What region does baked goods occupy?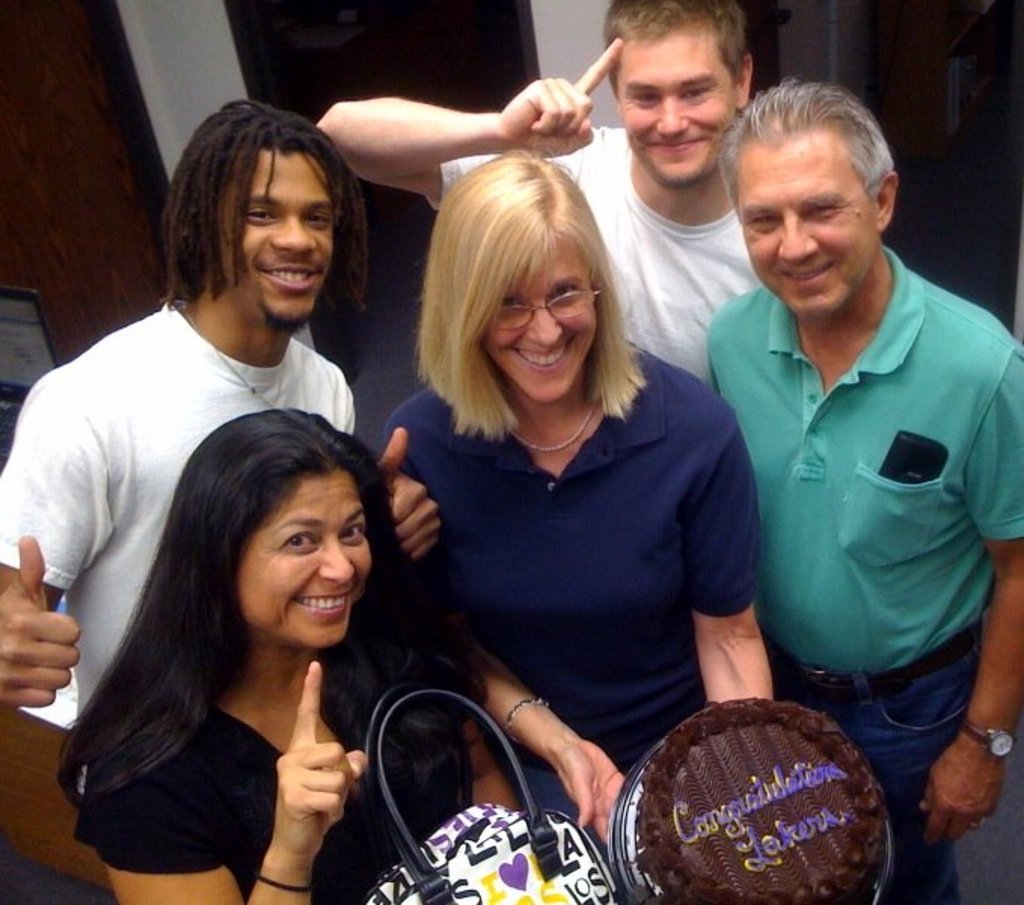
(635,692,888,903).
